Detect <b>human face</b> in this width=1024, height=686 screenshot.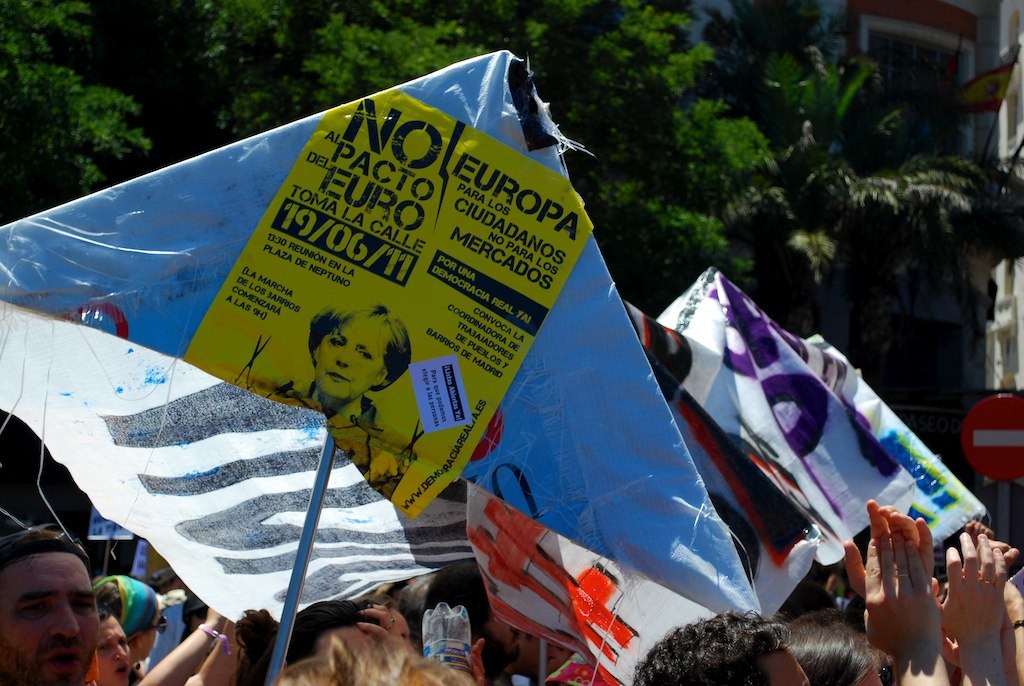
Detection: detection(0, 548, 100, 685).
